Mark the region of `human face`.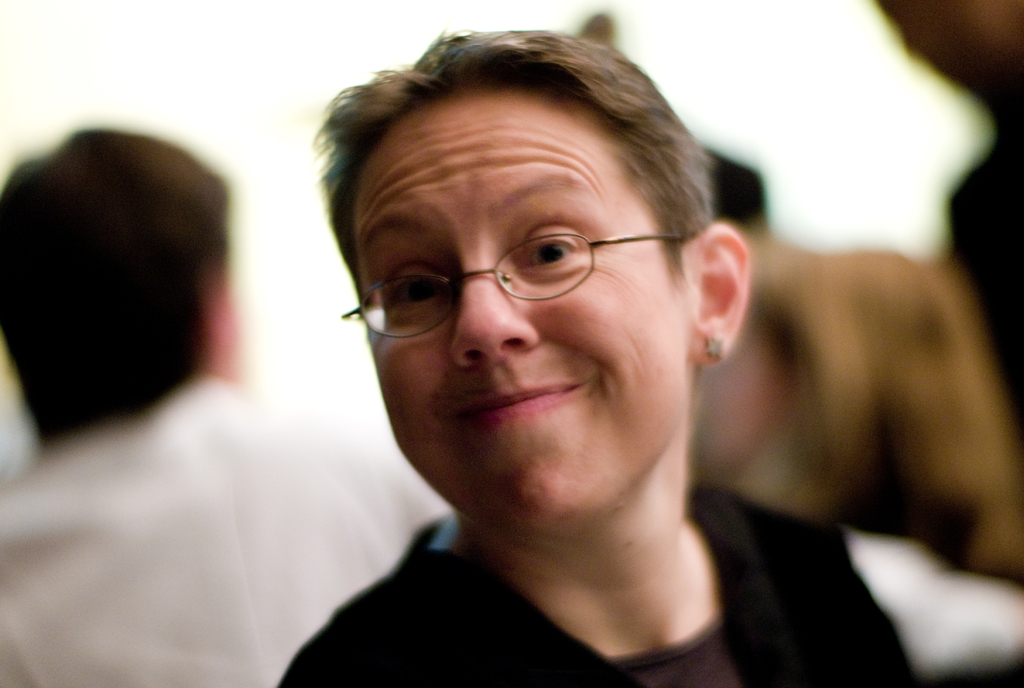
Region: [351, 101, 692, 545].
